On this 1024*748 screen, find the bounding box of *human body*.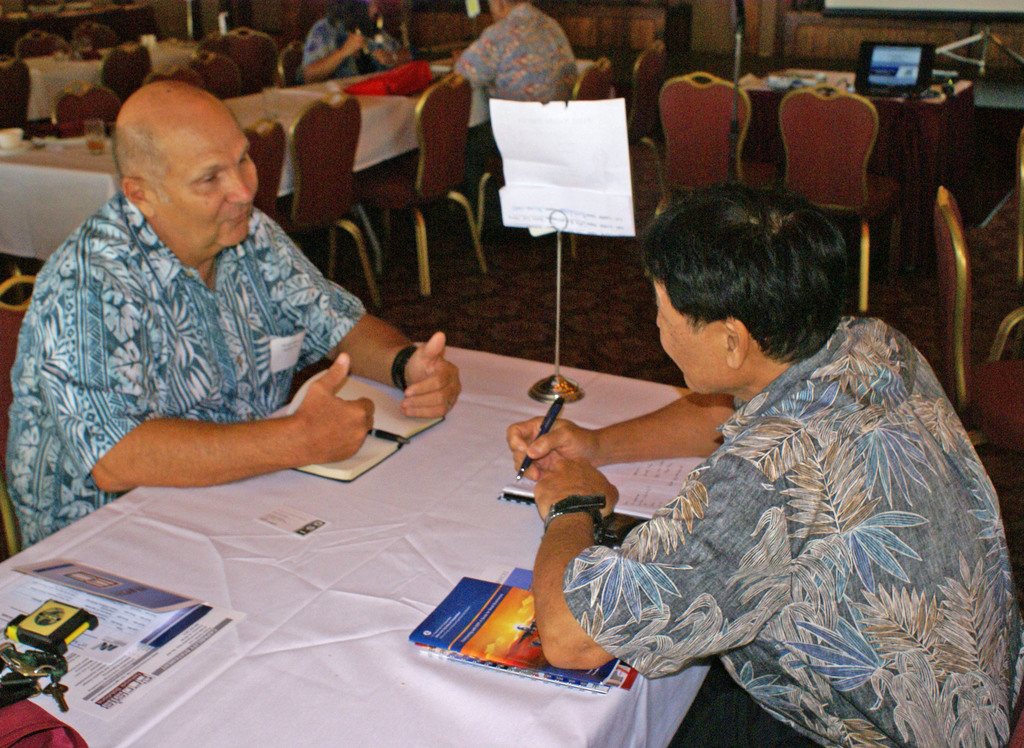
Bounding box: 301 0 401 90.
